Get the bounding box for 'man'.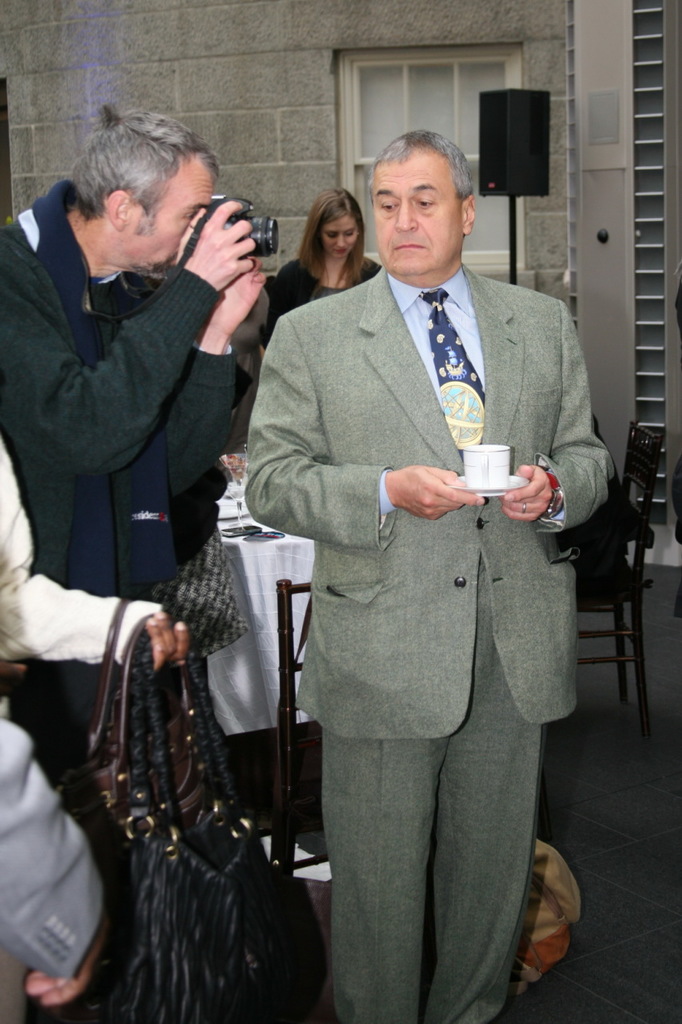
detection(0, 703, 115, 1011).
